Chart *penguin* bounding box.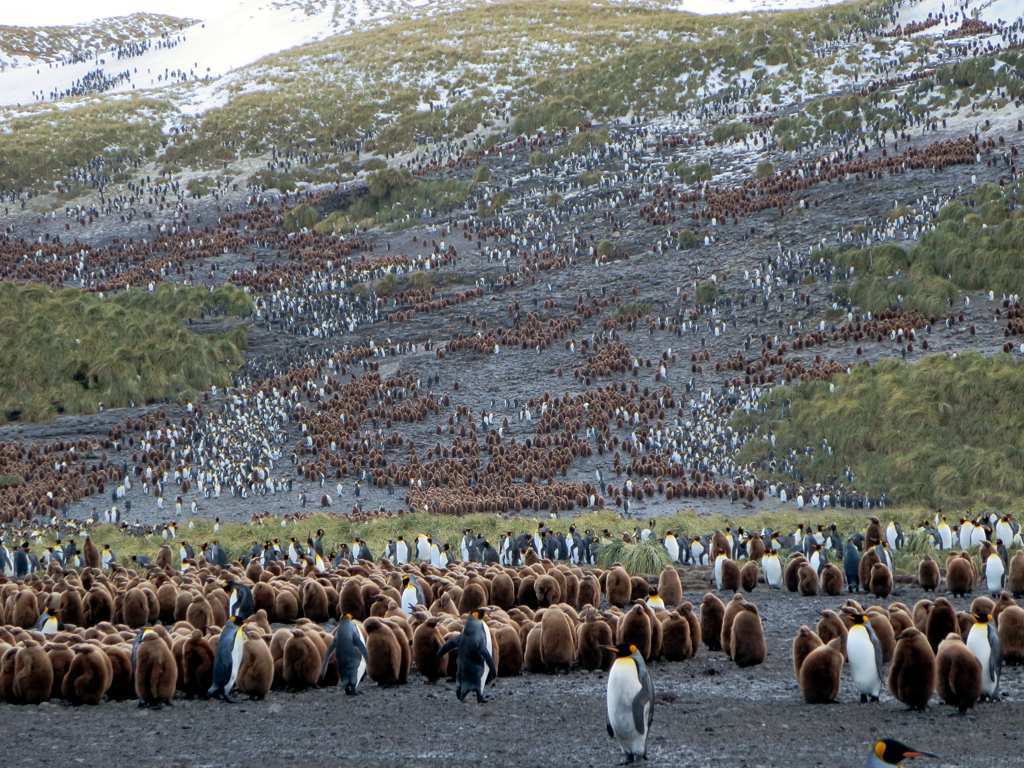
Charted: <region>156, 493, 165, 506</region>.
